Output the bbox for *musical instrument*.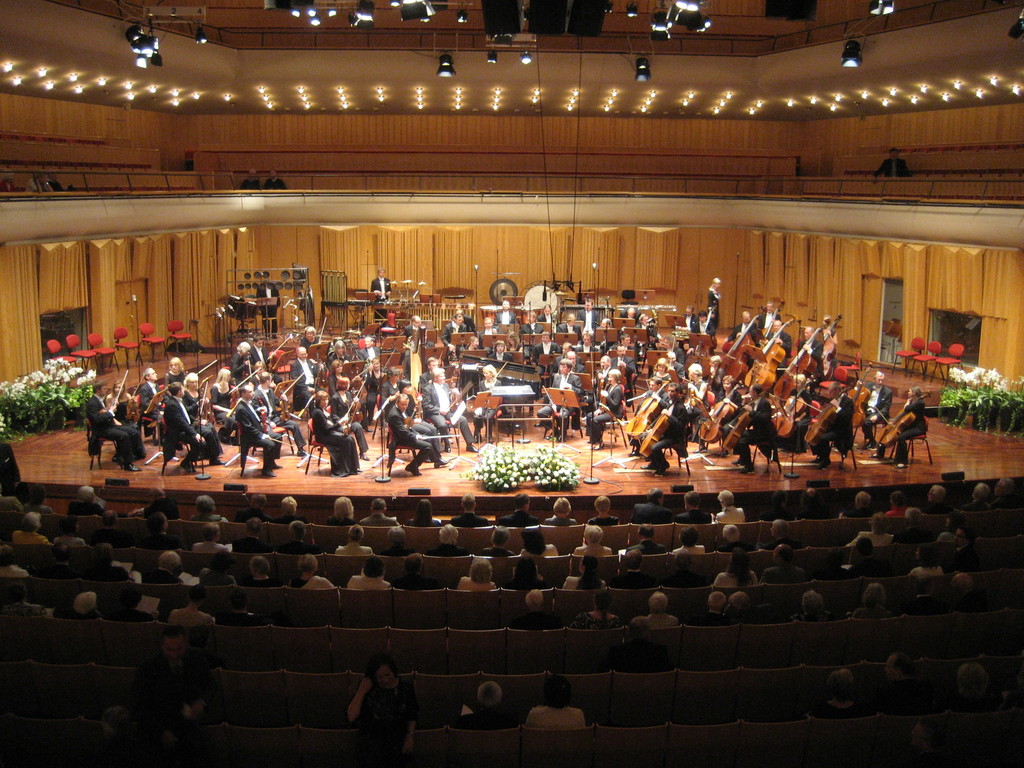
pyautogui.locateOnScreen(739, 307, 790, 393).
